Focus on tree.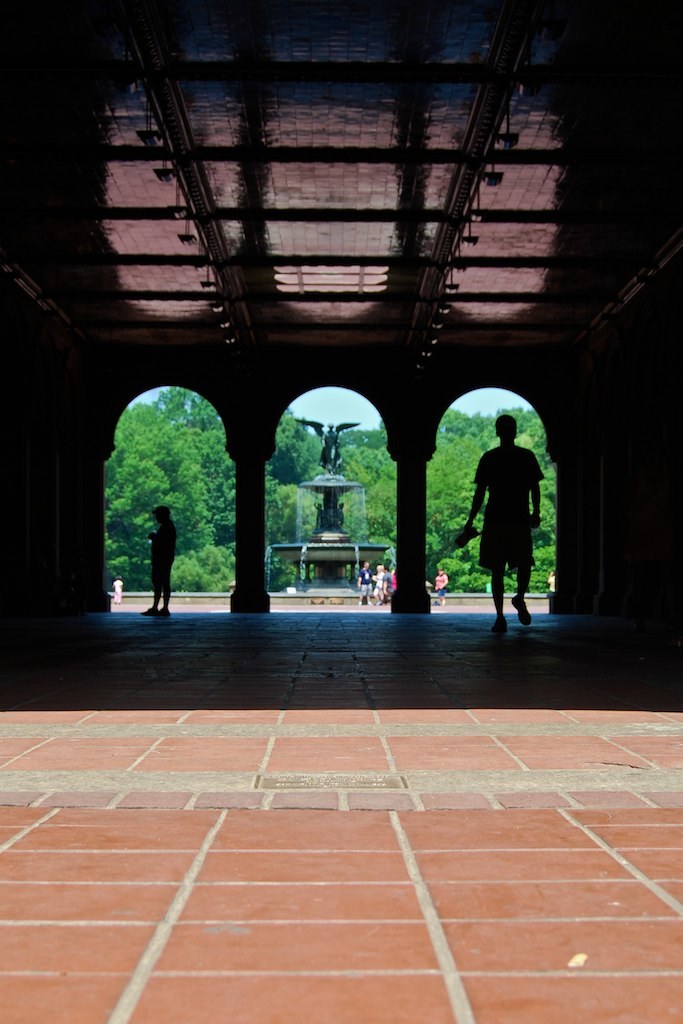
Focused at 264:433:397:591.
